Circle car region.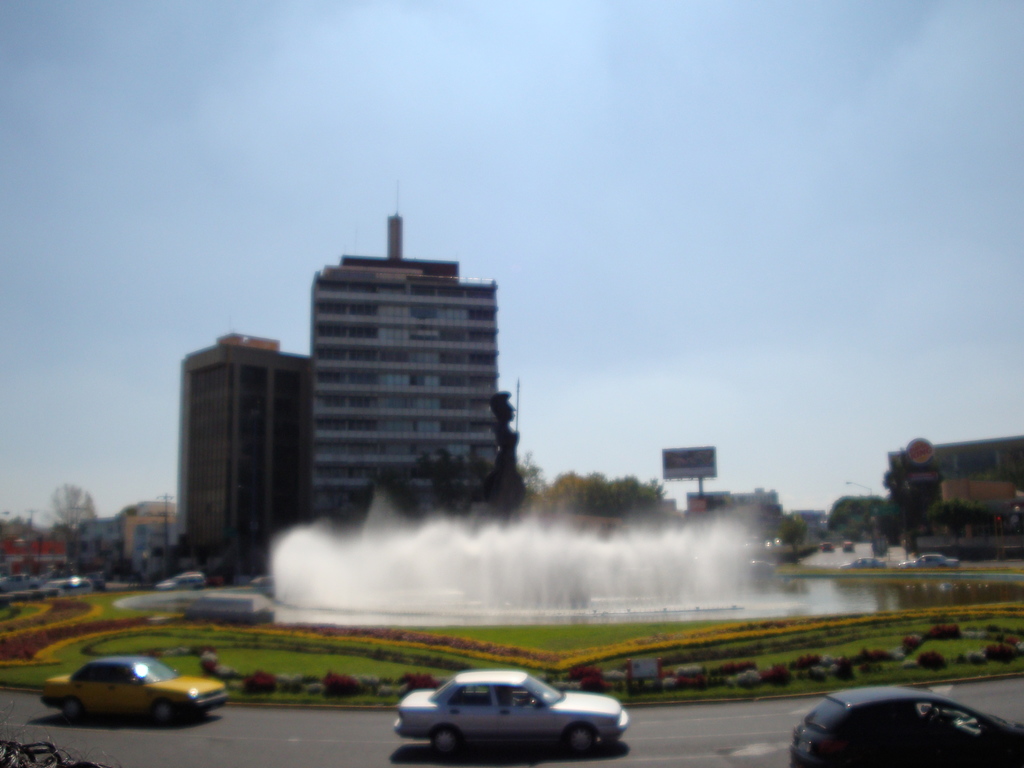
Region: {"x1": 841, "y1": 555, "x2": 883, "y2": 572}.
